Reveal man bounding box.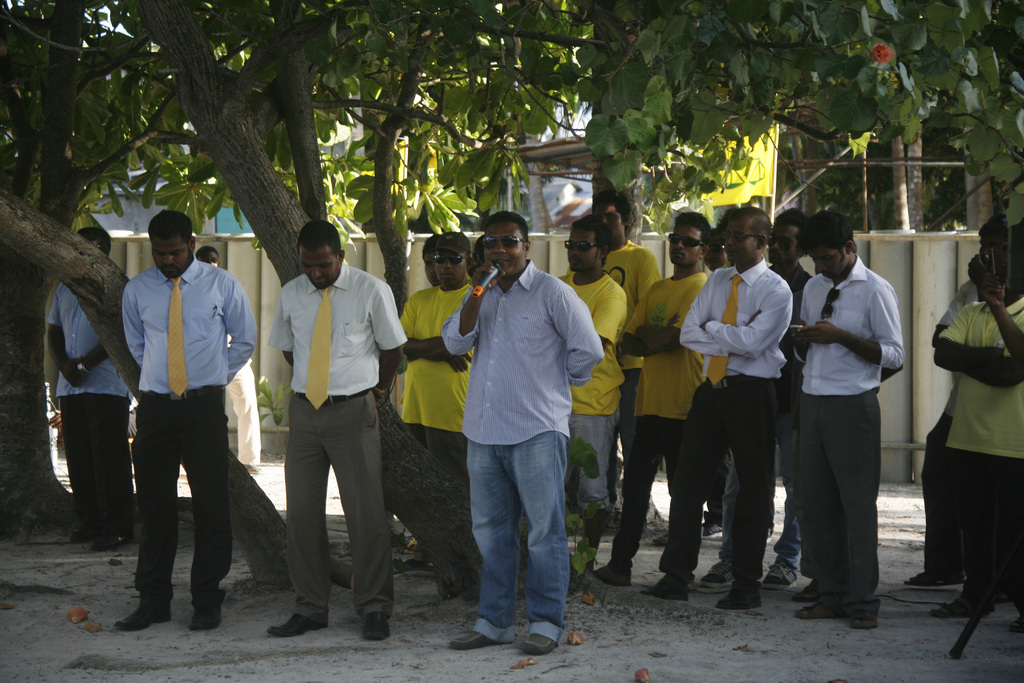
Revealed: pyautogui.locateOnScreen(792, 217, 912, 637).
